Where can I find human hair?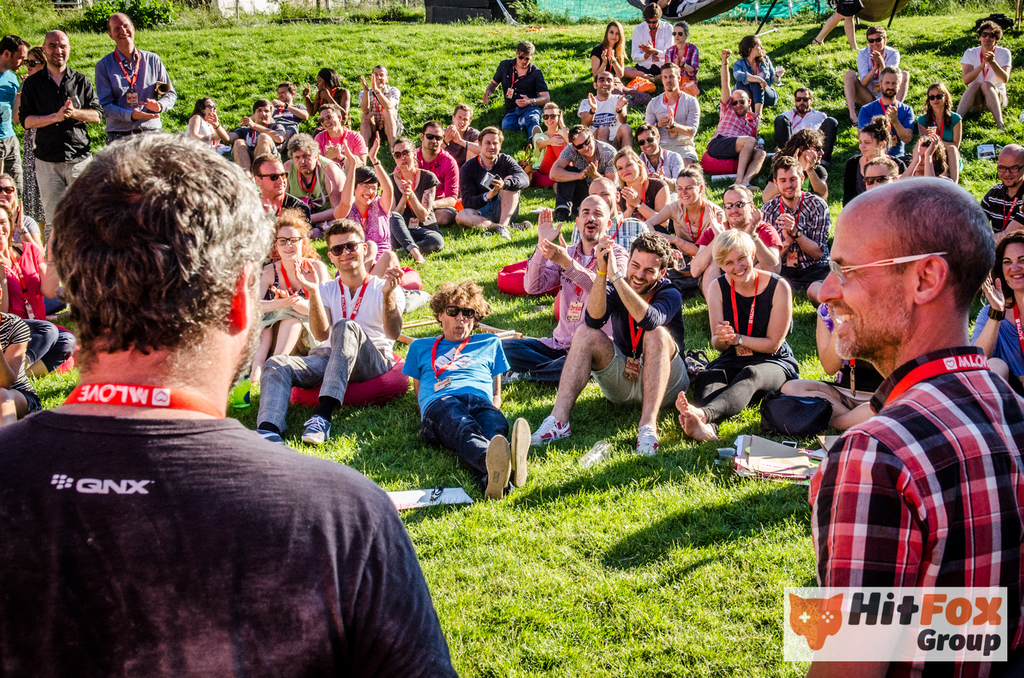
You can find it at 423 122 441 134.
